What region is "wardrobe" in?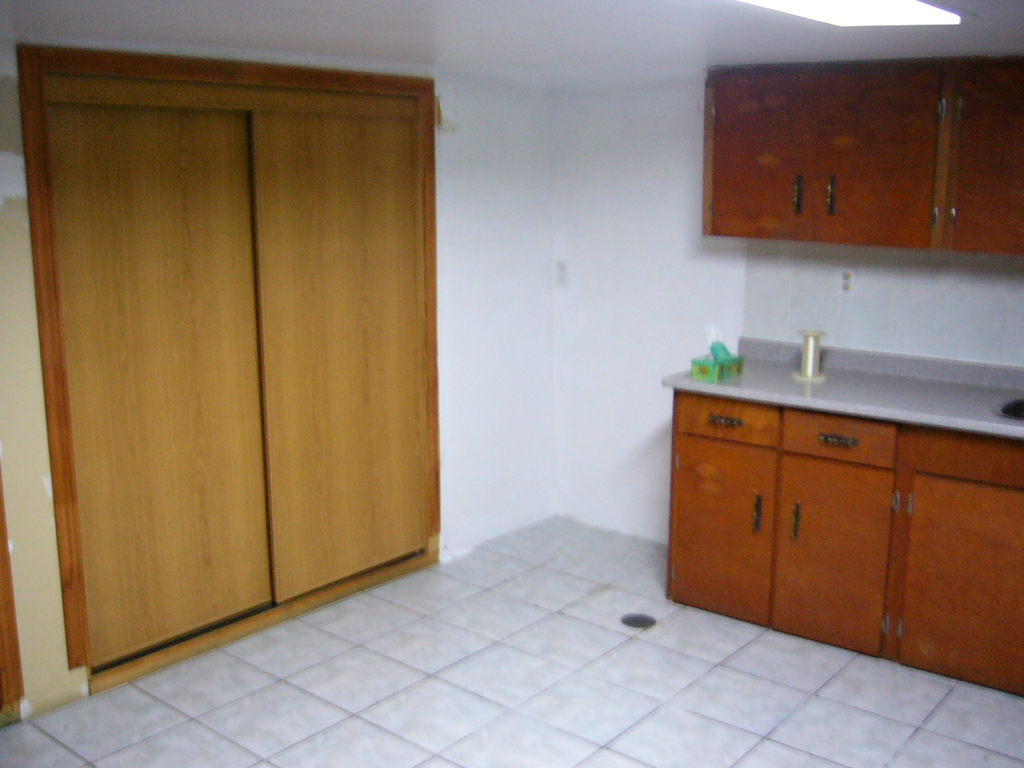
bbox=[28, 59, 478, 686].
